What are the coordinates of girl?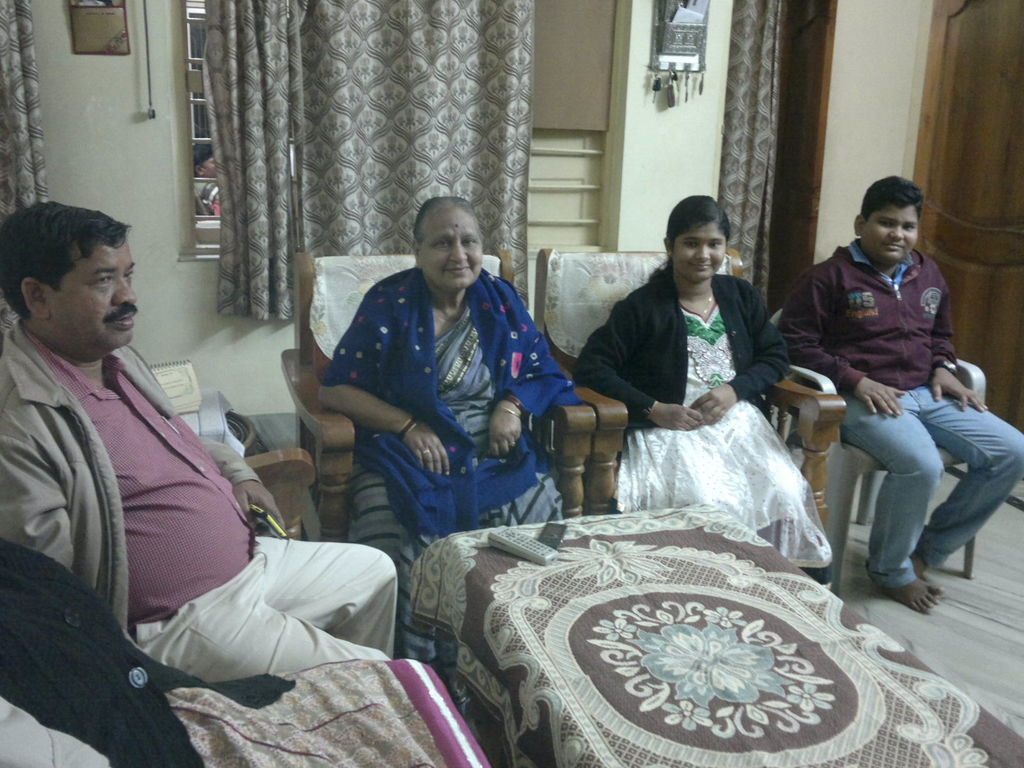
[x1=572, y1=193, x2=831, y2=569].
